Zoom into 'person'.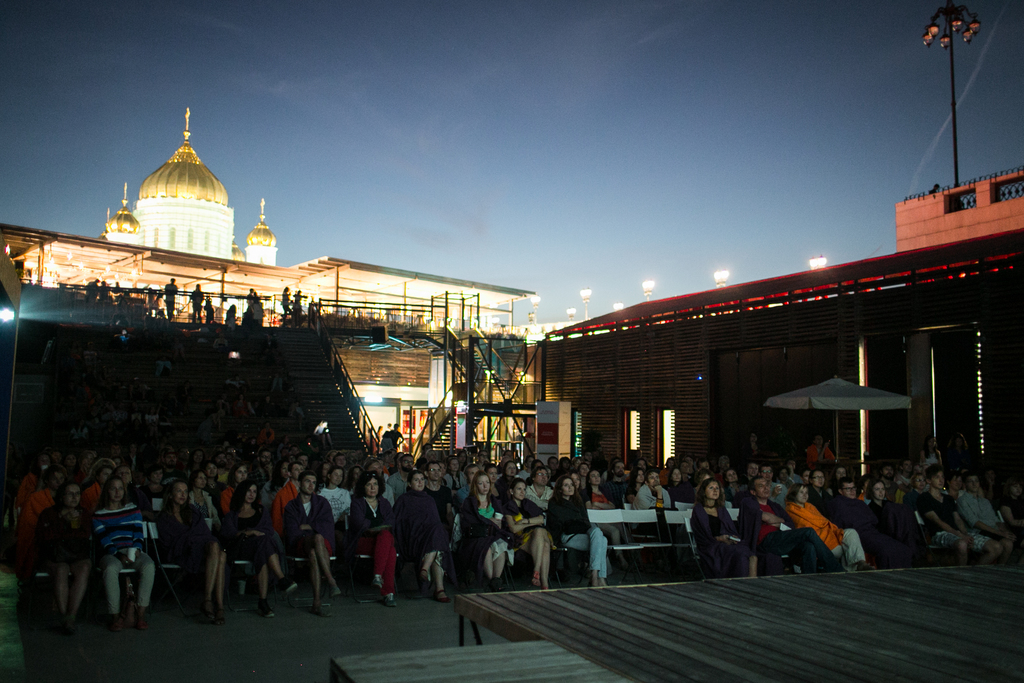
Zoom target: bbox(630, 468, 646, 496).
